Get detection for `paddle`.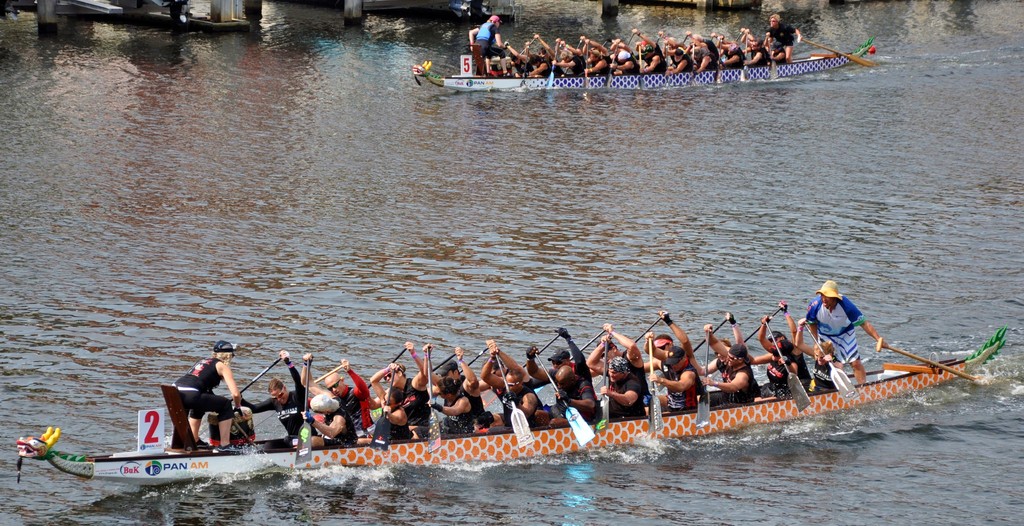
Detection: pyautogui.locateOnScreen(877, 337, 982, 386).
